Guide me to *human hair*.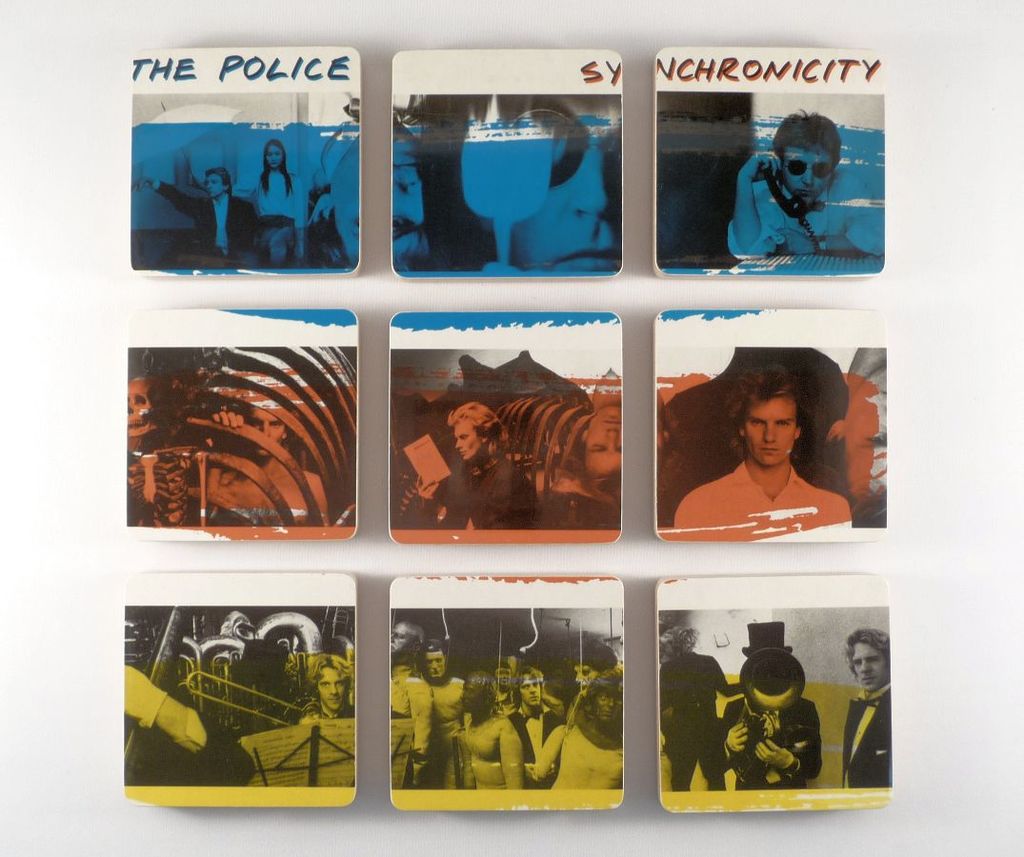
Guidance: 573, 637, 618, 675.
